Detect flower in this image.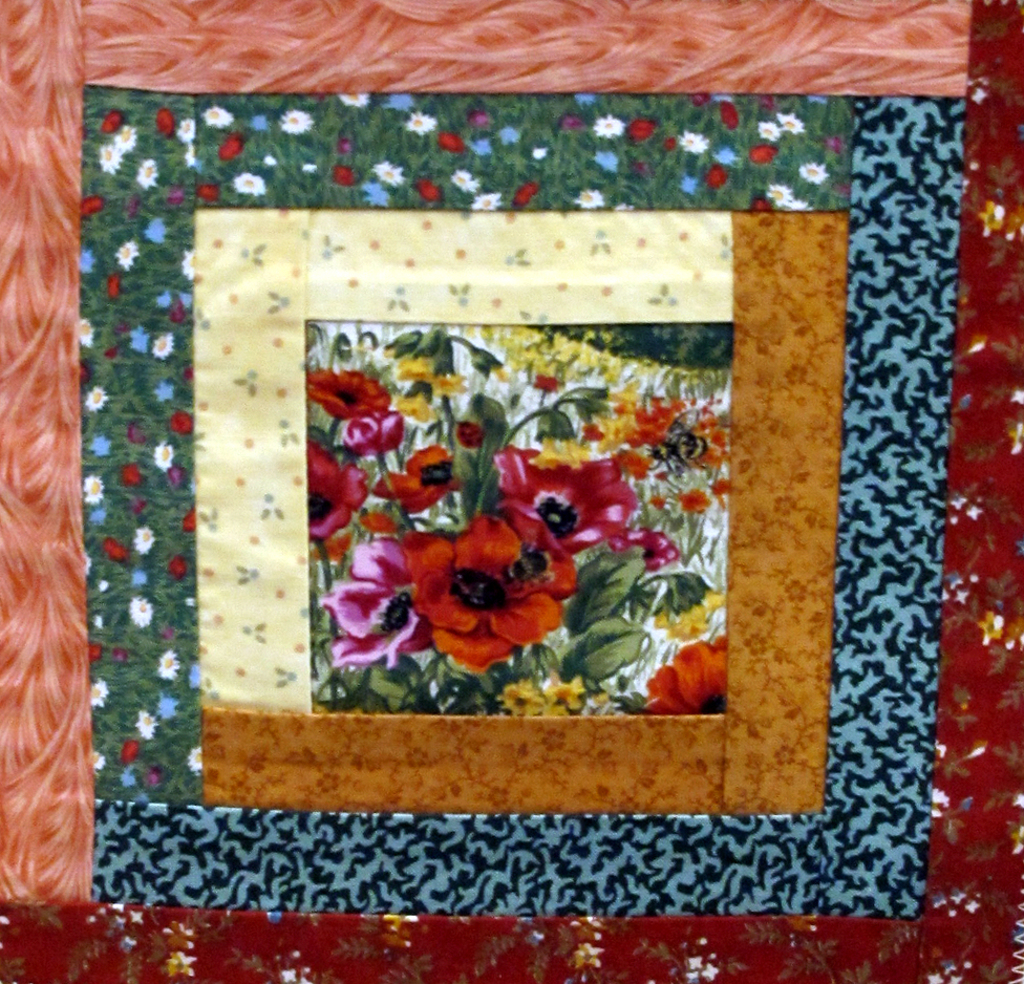
Detection: 163:557:189:584.
